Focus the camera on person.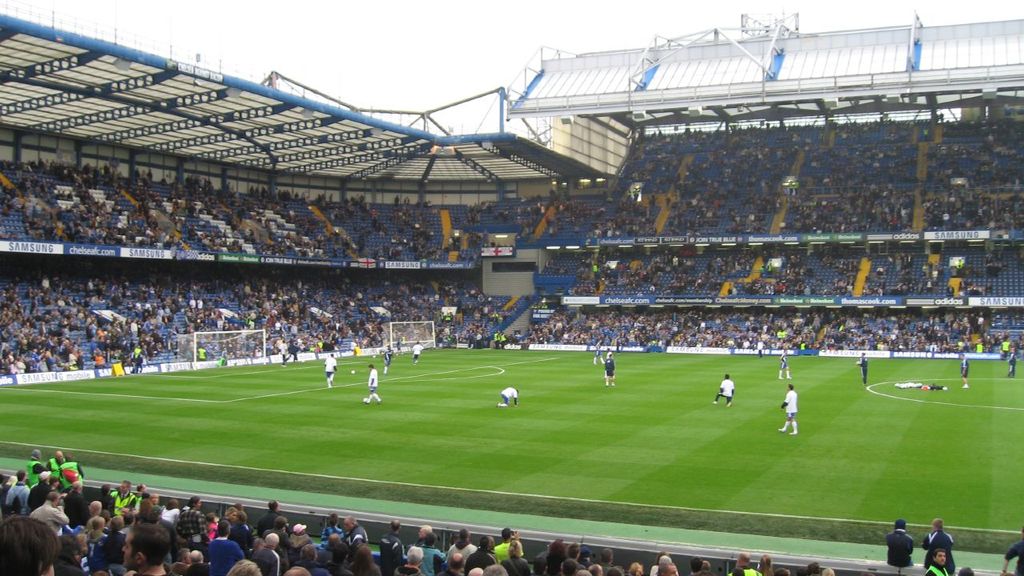
Focus region: (left=887, top=520, right=912, bottom=566).
